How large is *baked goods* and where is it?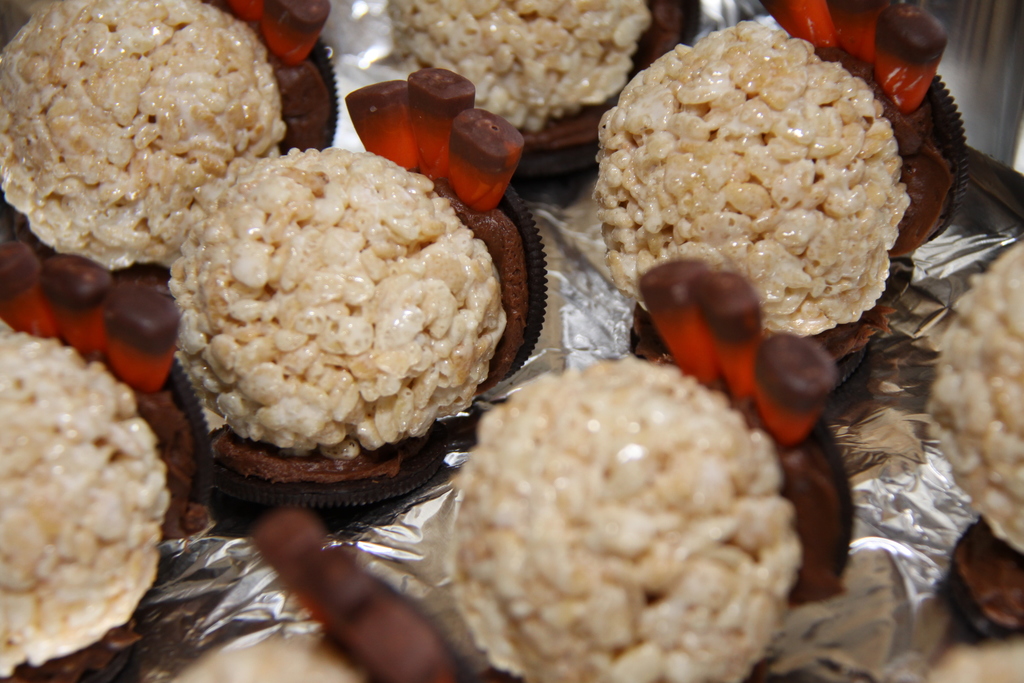
Bounding box: {"x1": 0, "y1": 0, "x2": 340, "y2": 284}.
